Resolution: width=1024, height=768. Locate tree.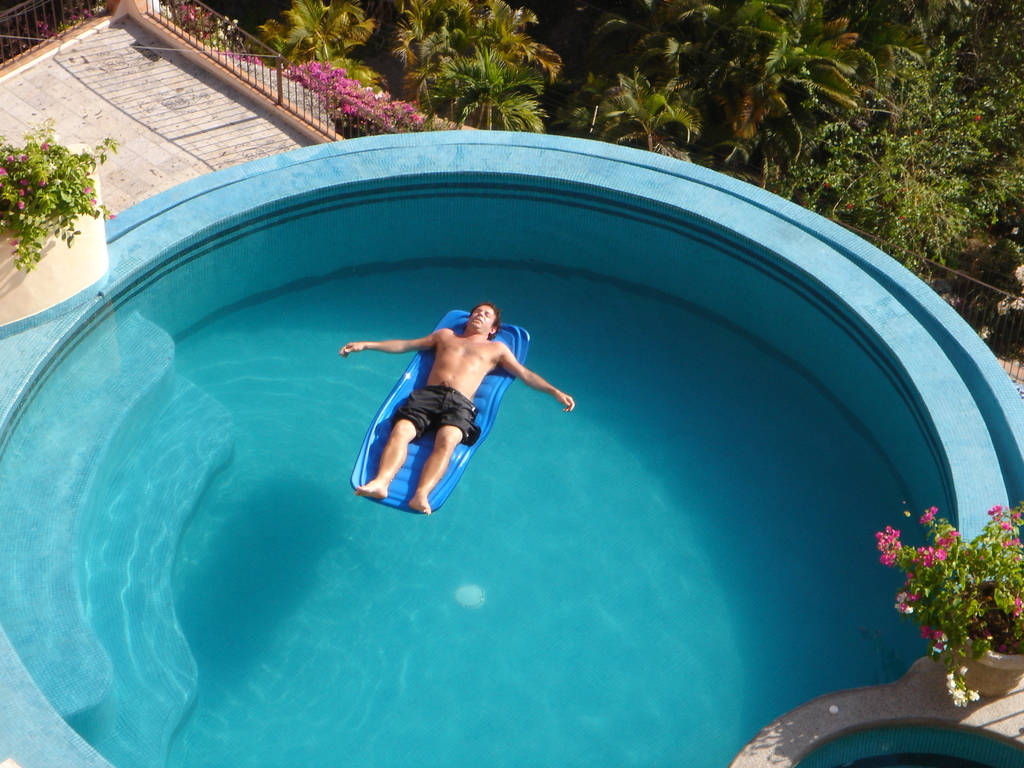
box=[263, 0, 382, 56].
